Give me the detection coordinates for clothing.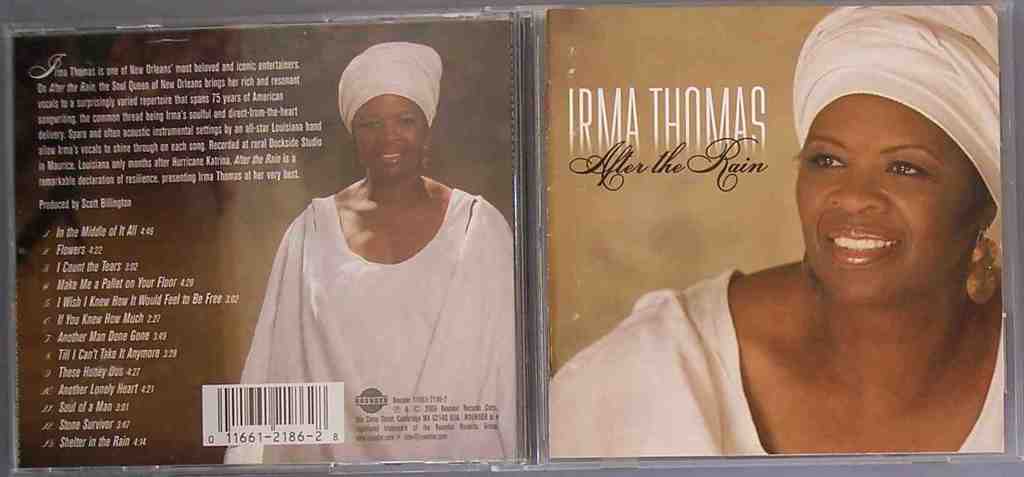
crop(790, 4, 1001, 208).
